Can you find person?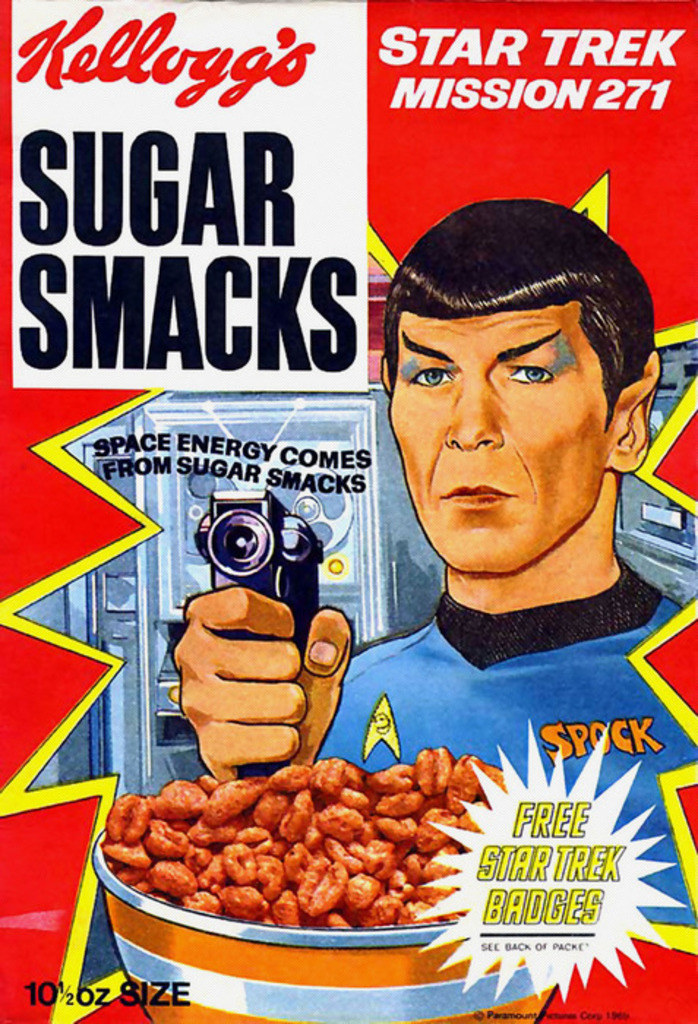
Yes, bounding box: rect(299, 200, 679, 957).
